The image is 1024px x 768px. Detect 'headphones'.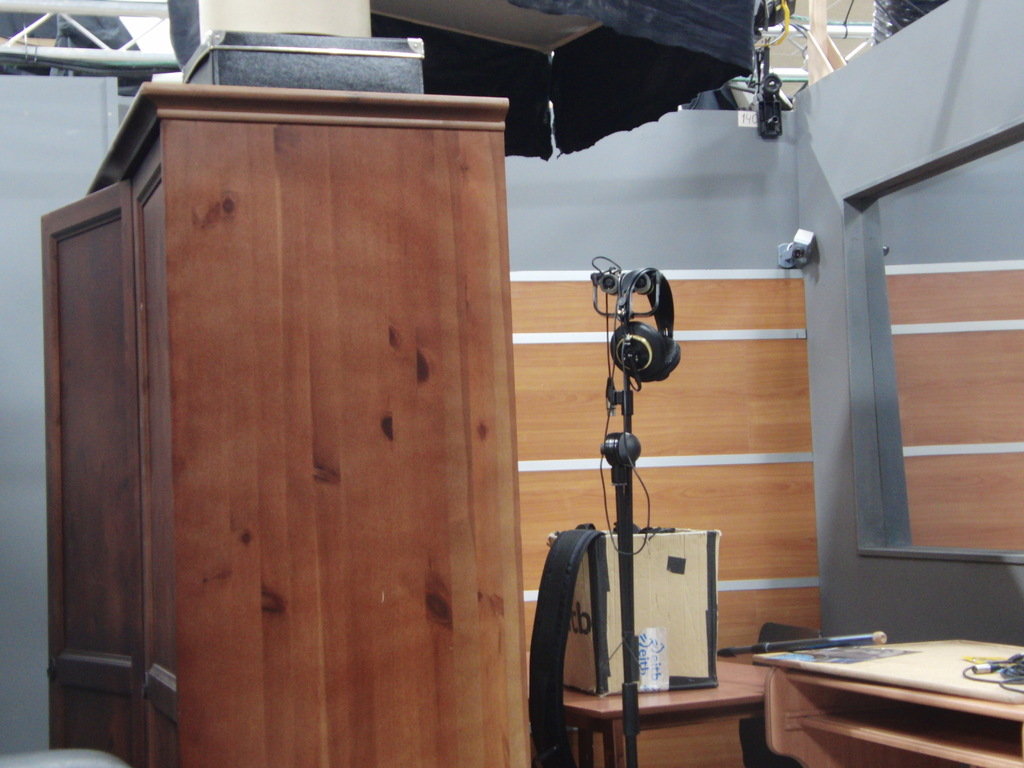
Detection: rect(594, 263, 680, 389).
